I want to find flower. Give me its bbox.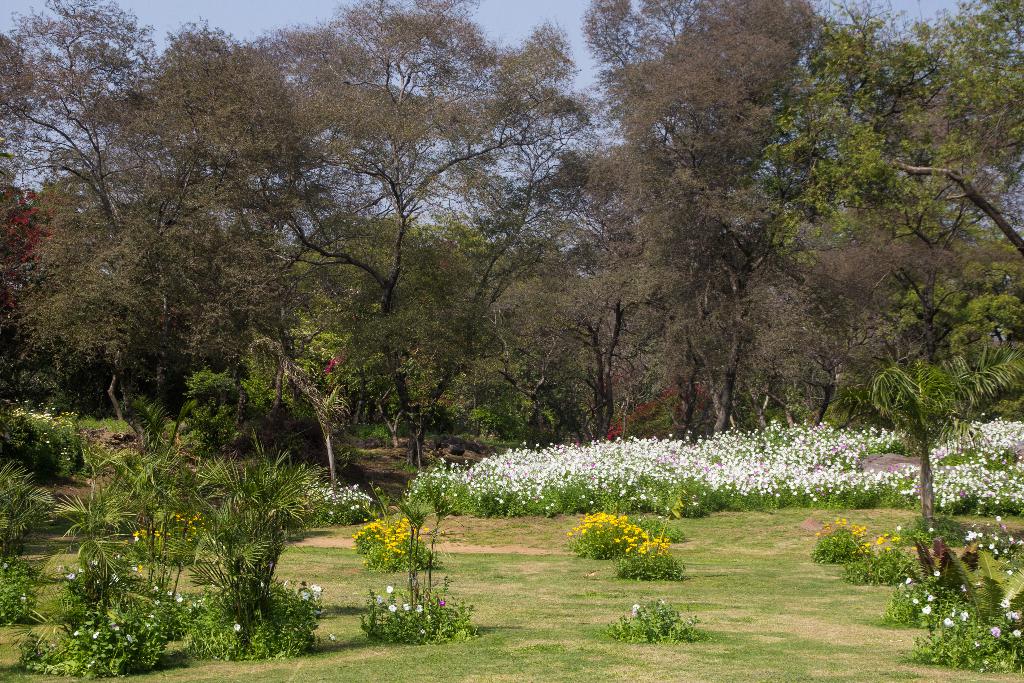
rect(426, 613, 430, 621).
